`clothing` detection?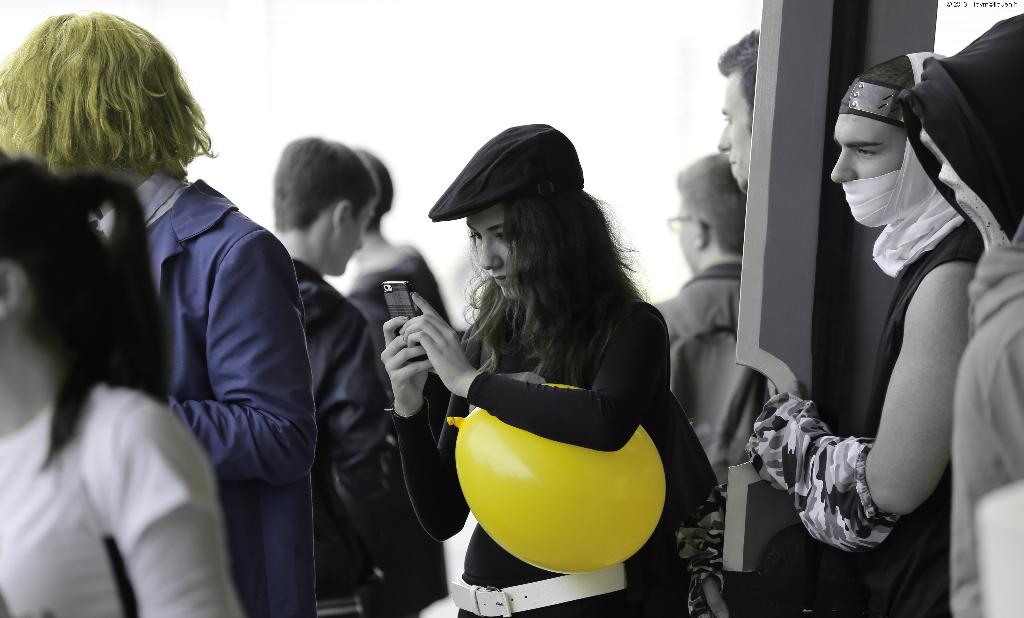
l=743, t=191, r=989, b=617
